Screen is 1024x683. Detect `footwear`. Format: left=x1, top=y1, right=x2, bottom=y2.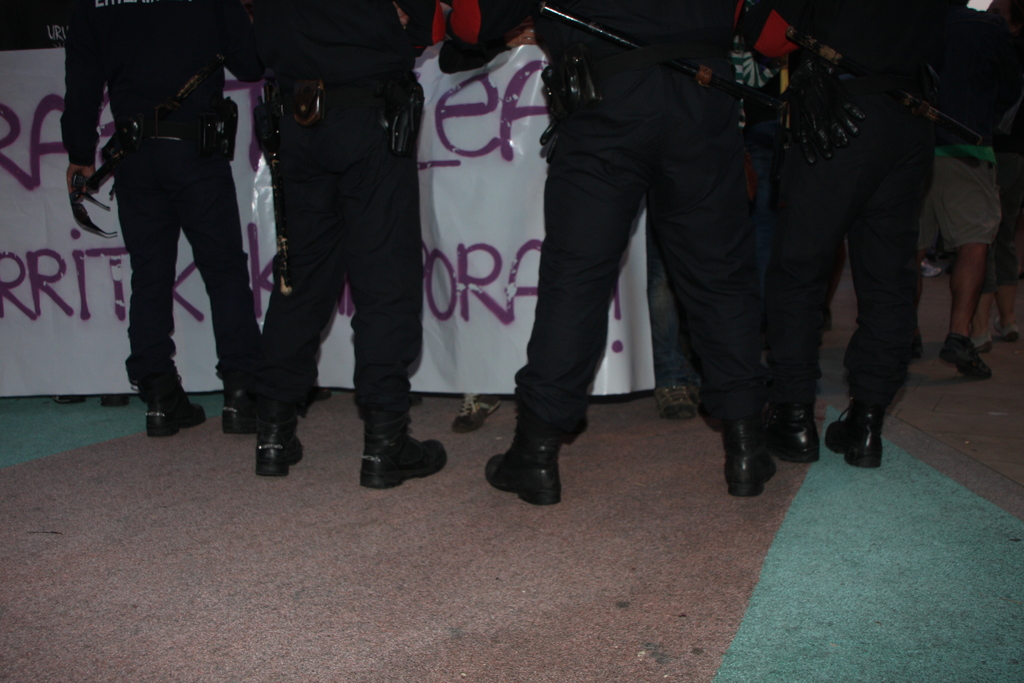
left=652, top=375, right=695, bottom=418.
